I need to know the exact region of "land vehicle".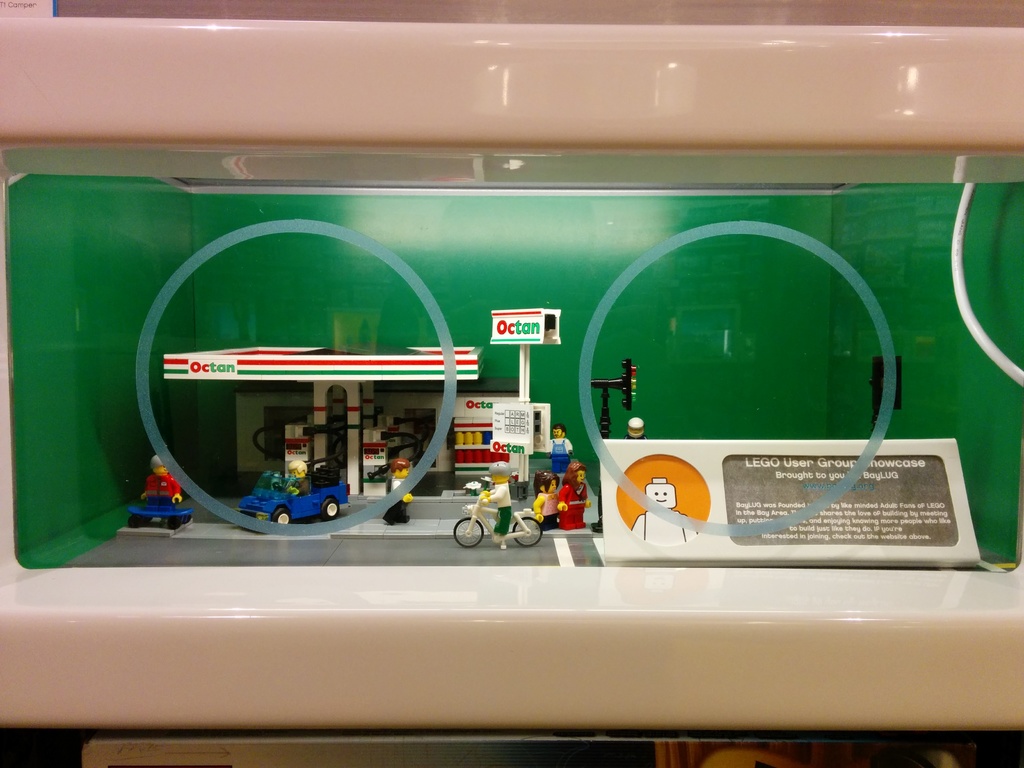
Region: (239,479,345,525).
